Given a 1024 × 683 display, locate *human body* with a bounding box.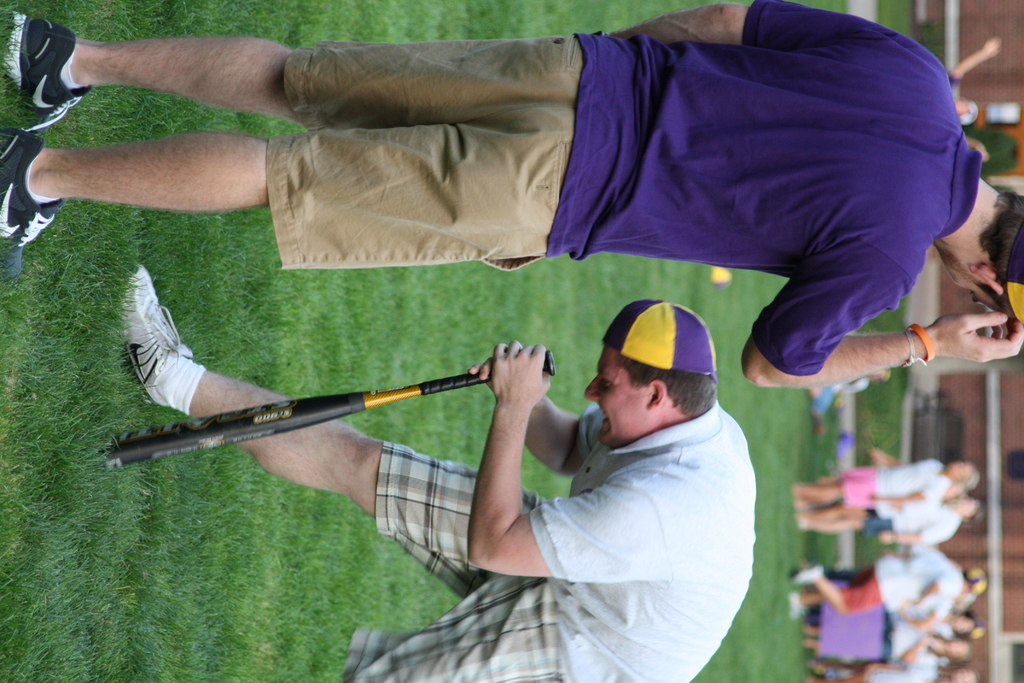
Located: x1=122 y1=269 x2=758 y2=682.
